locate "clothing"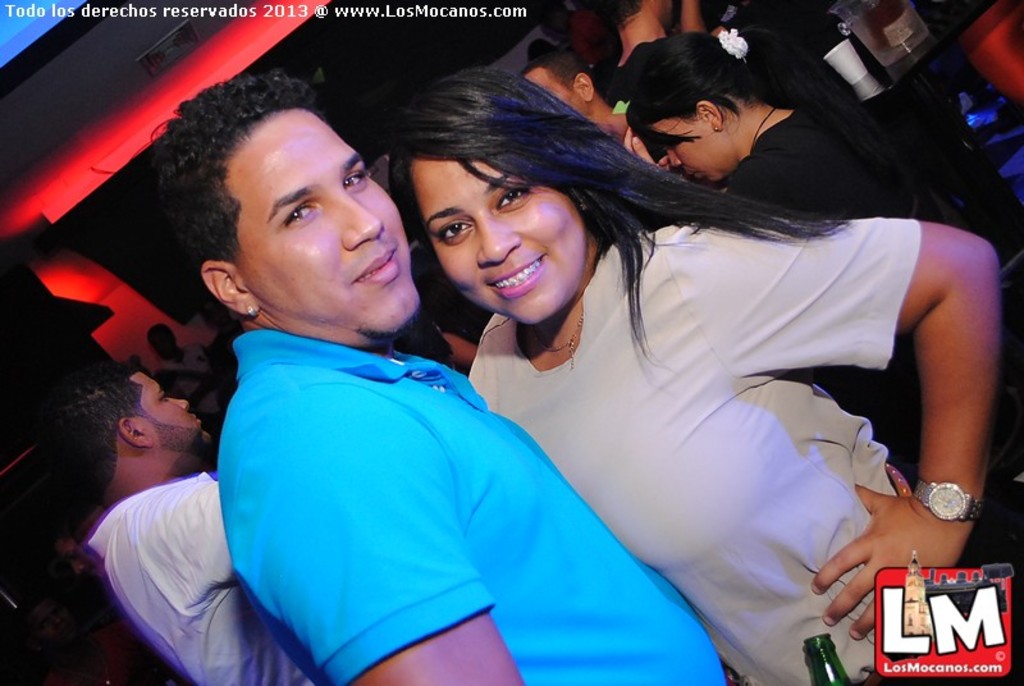
bbox=(468, 211, 923, 685)
